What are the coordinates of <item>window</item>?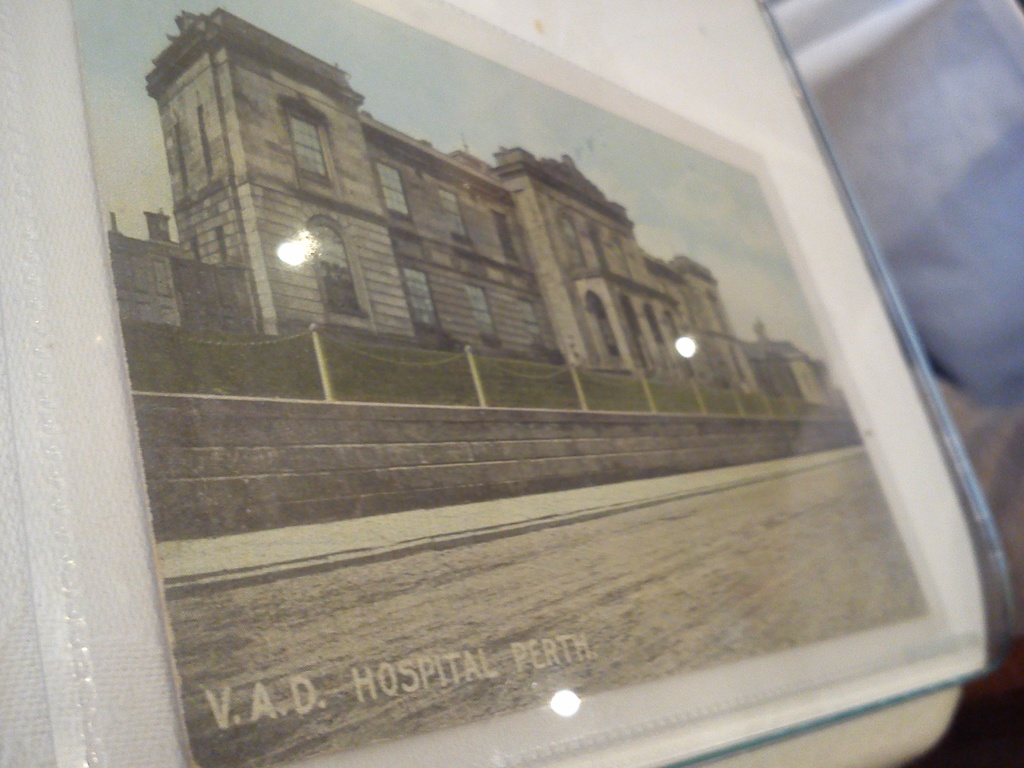
<box>311,225,362,315</box>.
